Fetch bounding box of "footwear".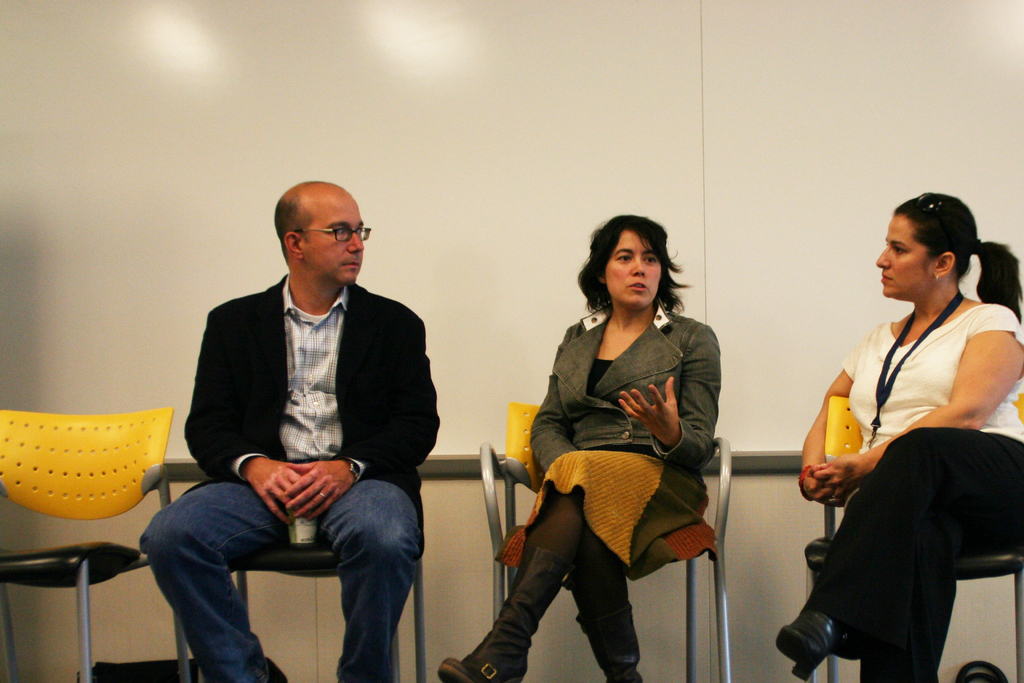
Bbox: rect(765, 609, 844, 679).
